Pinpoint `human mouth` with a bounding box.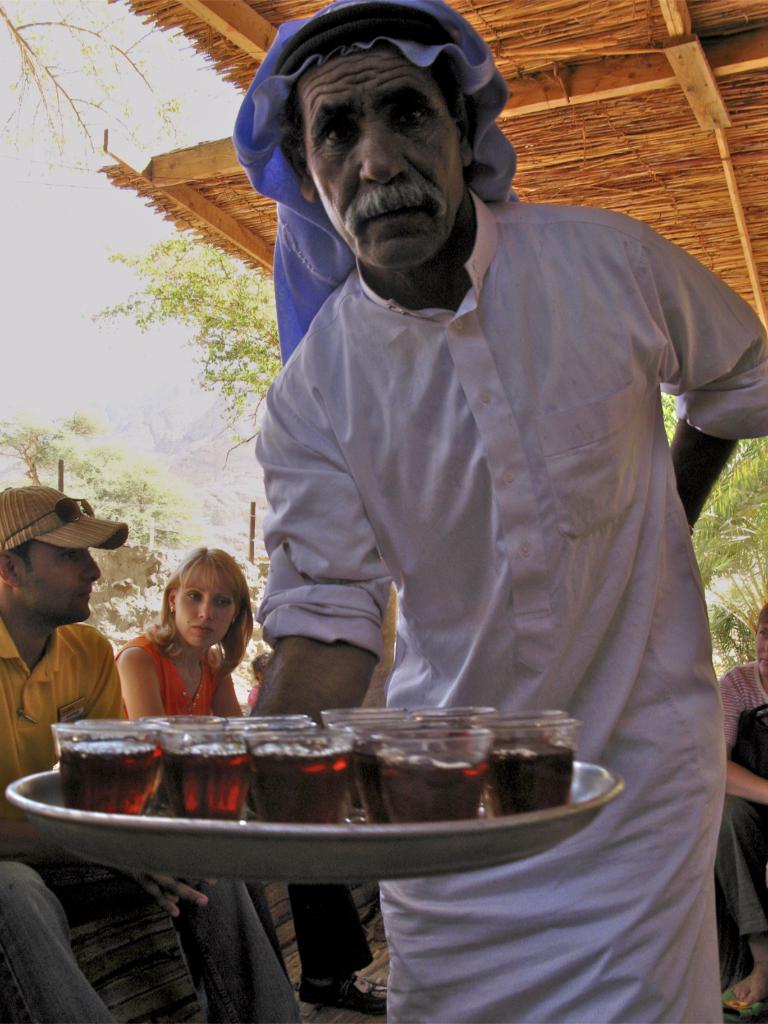
bbox=[79, 588, 93, 602].
